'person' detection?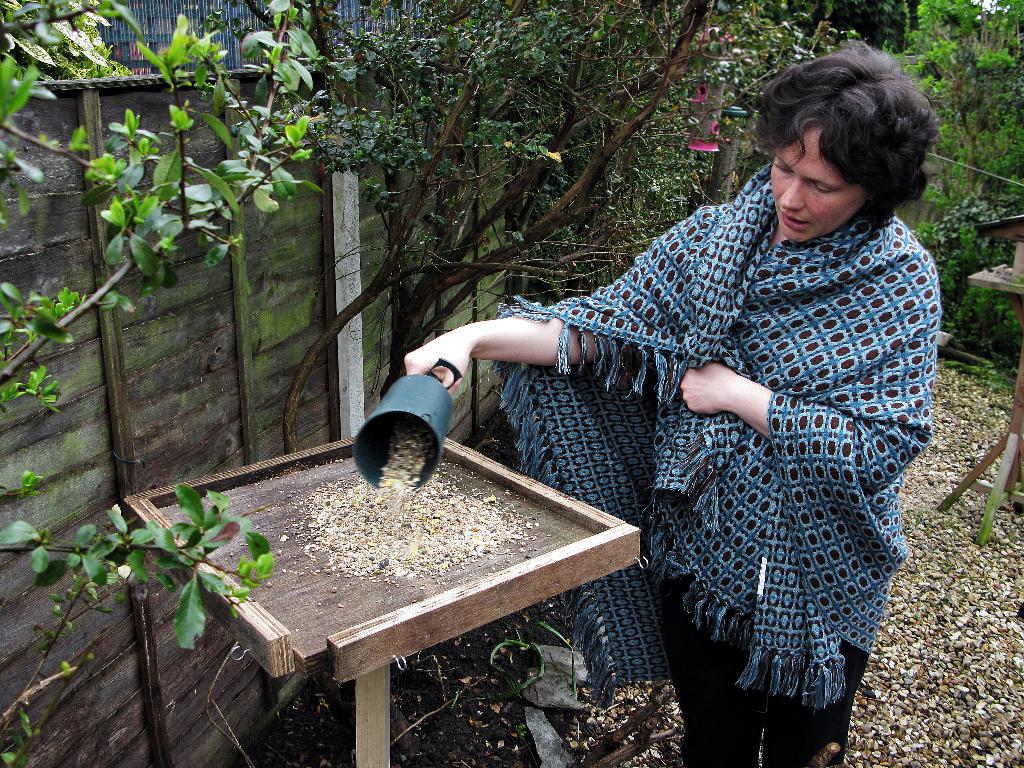
[461, 55, 950, 705]
